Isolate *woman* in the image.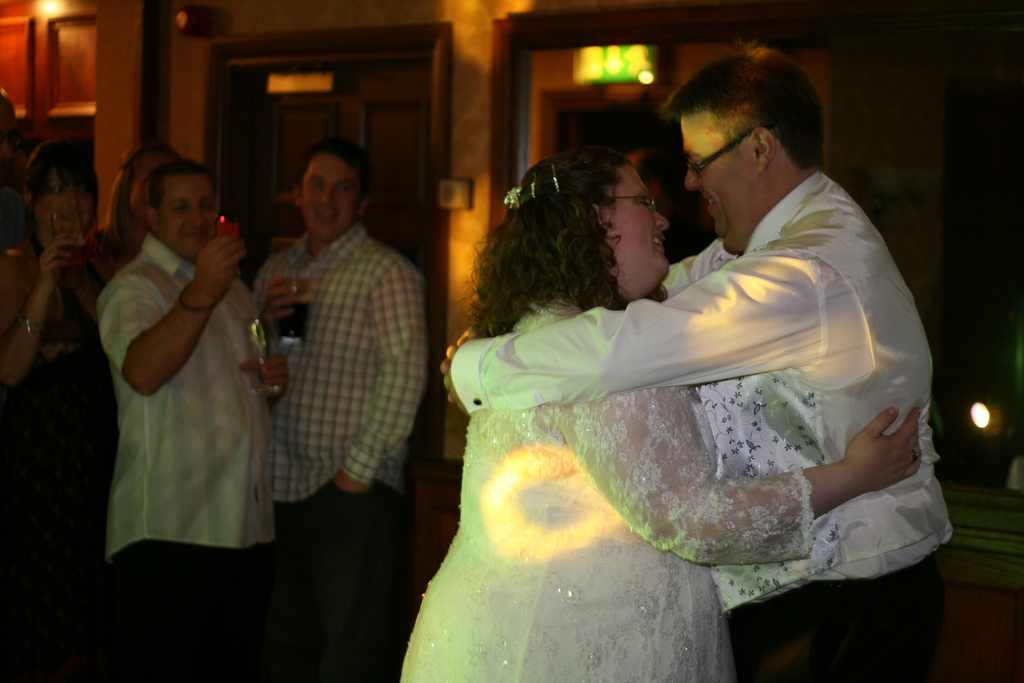
Isolated region: crop(86, 136, 182, 270).
